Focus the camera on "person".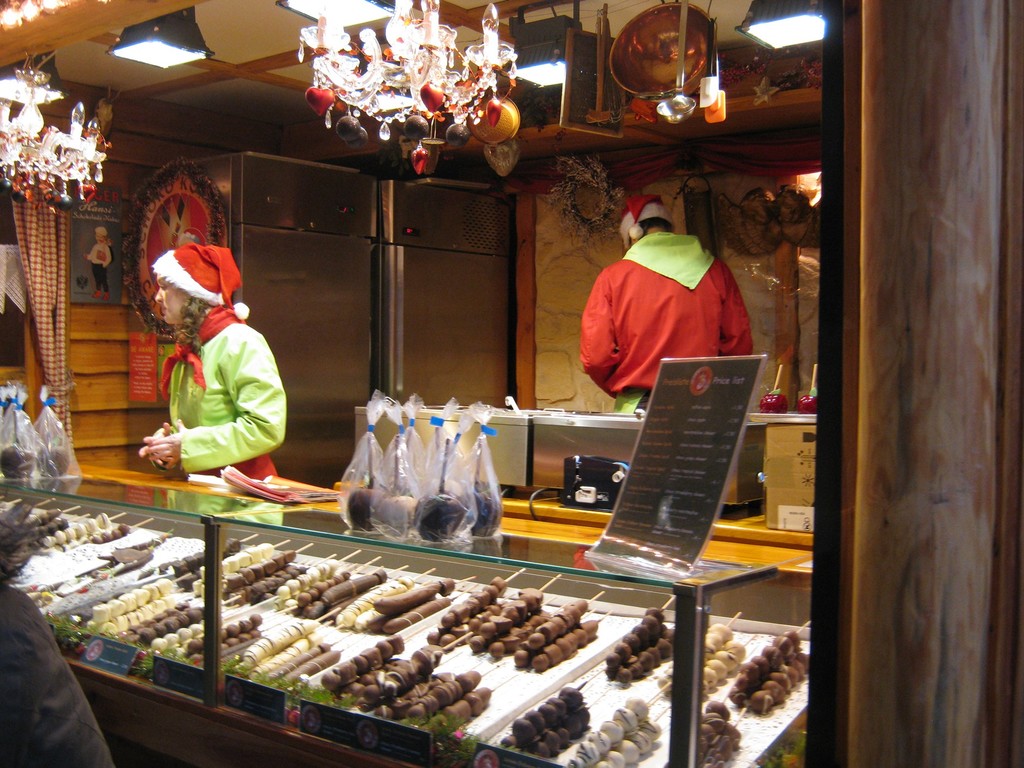
Focus region: [left=578, top=196, right=752, bottom=410].
